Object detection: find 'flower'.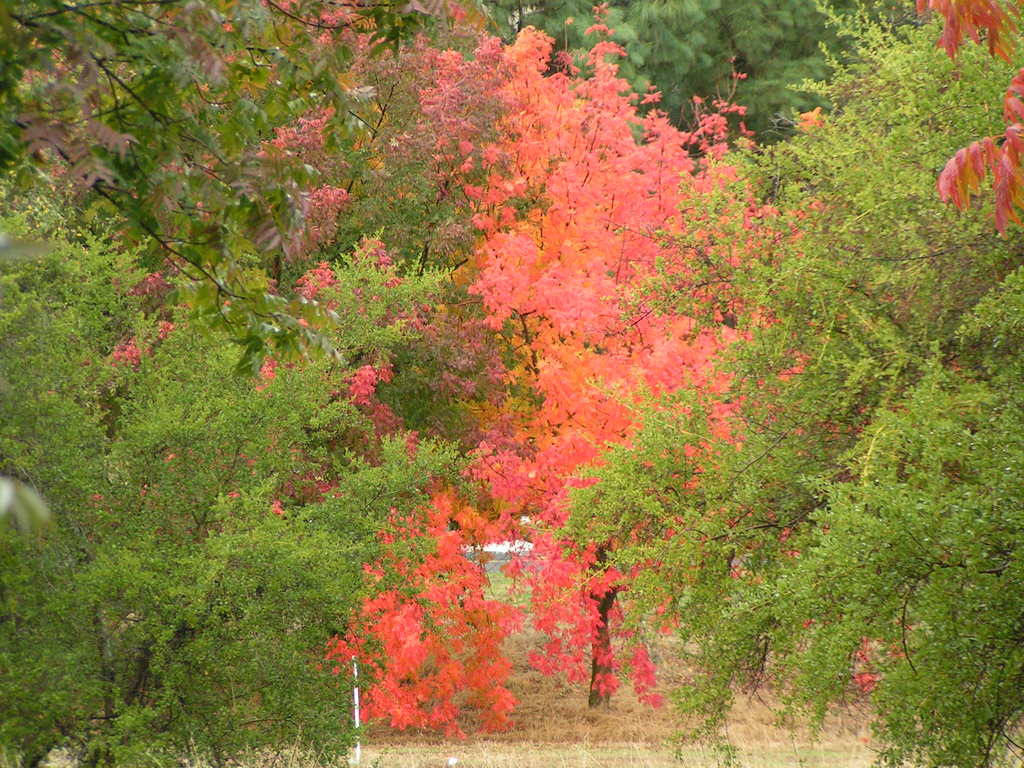
pyautogui.locateOnScreen(914, 0, 1023, 225).
